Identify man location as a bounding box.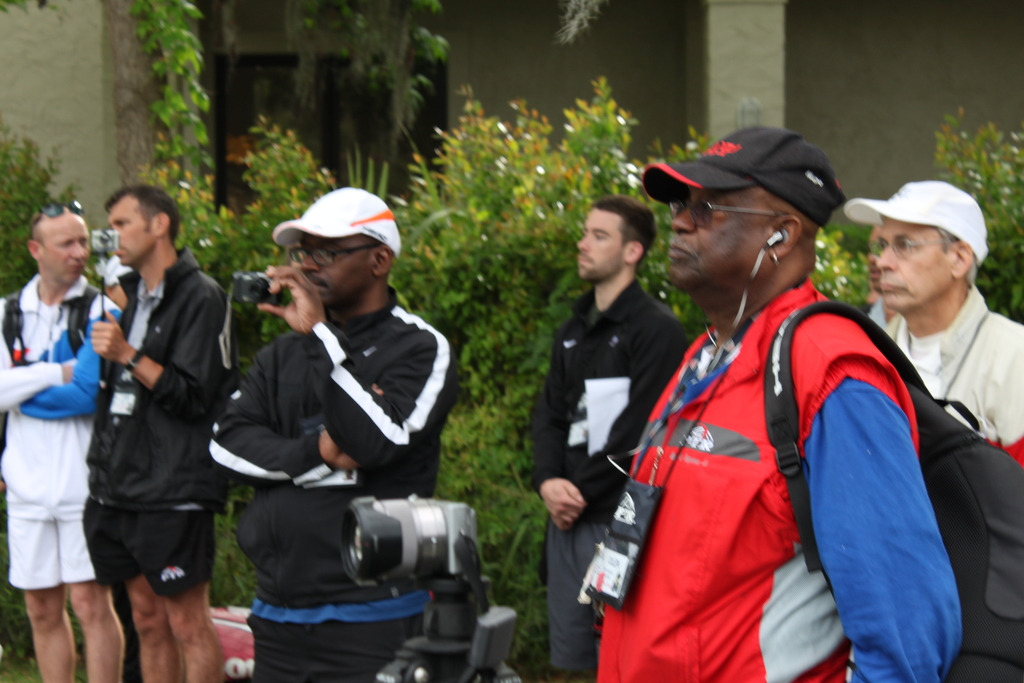
(534,199,689,682).
